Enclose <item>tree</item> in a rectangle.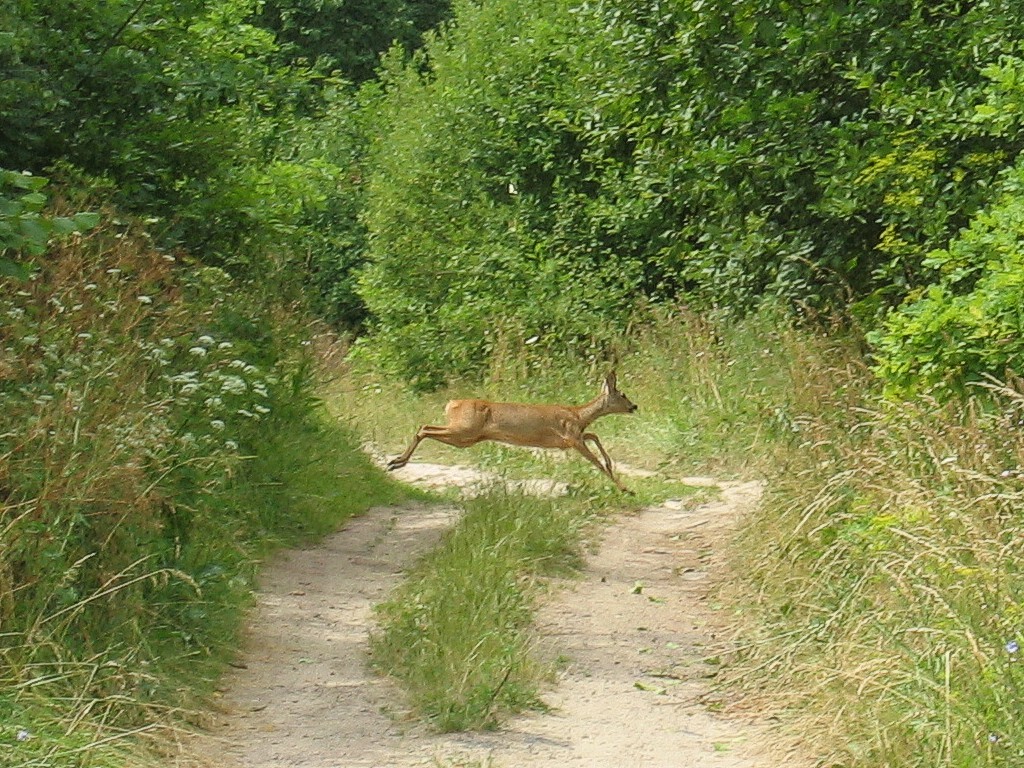
x1=678 y1=0 x2=1023 y2=342.
